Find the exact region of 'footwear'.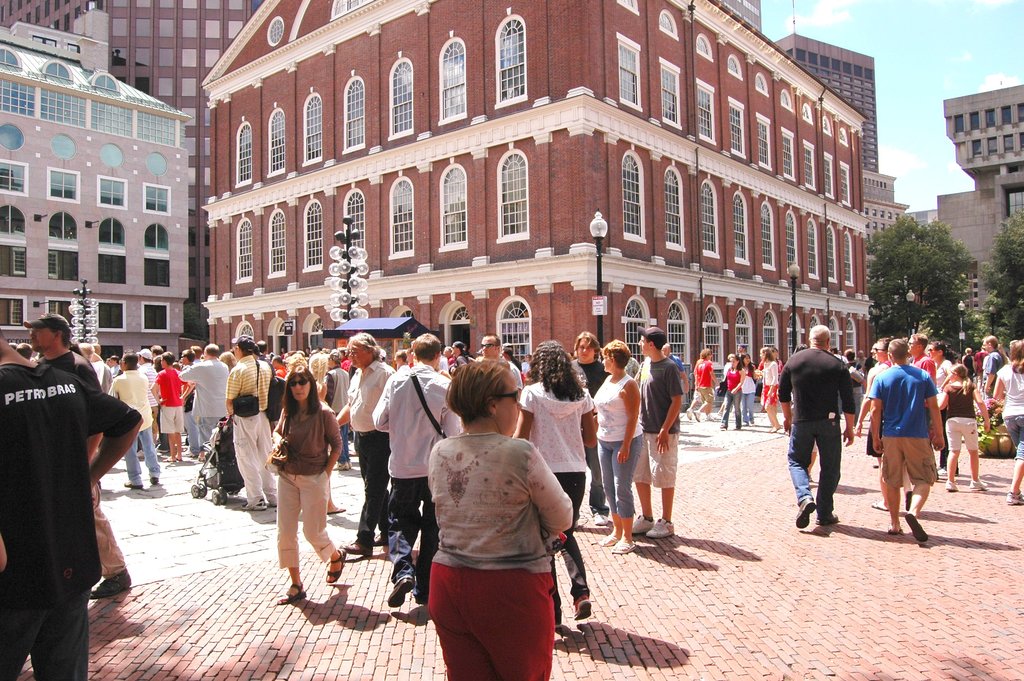
Exact region: Rect(324, 548, 347, 582).
